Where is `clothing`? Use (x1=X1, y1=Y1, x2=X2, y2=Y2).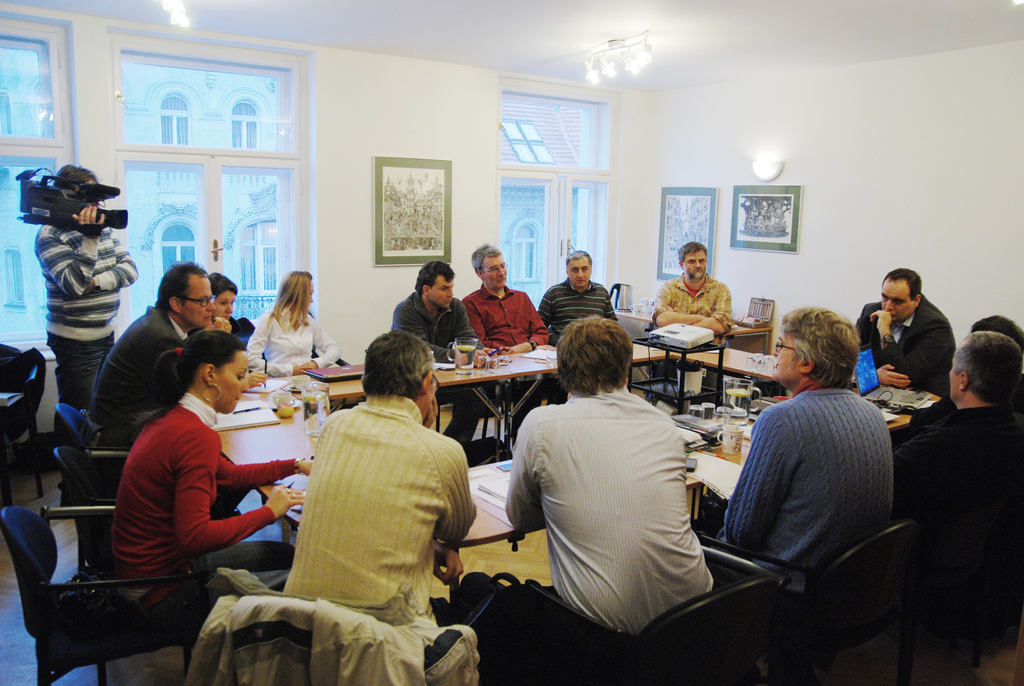
(x1=38, y1=204, x2=129, y2=407).
